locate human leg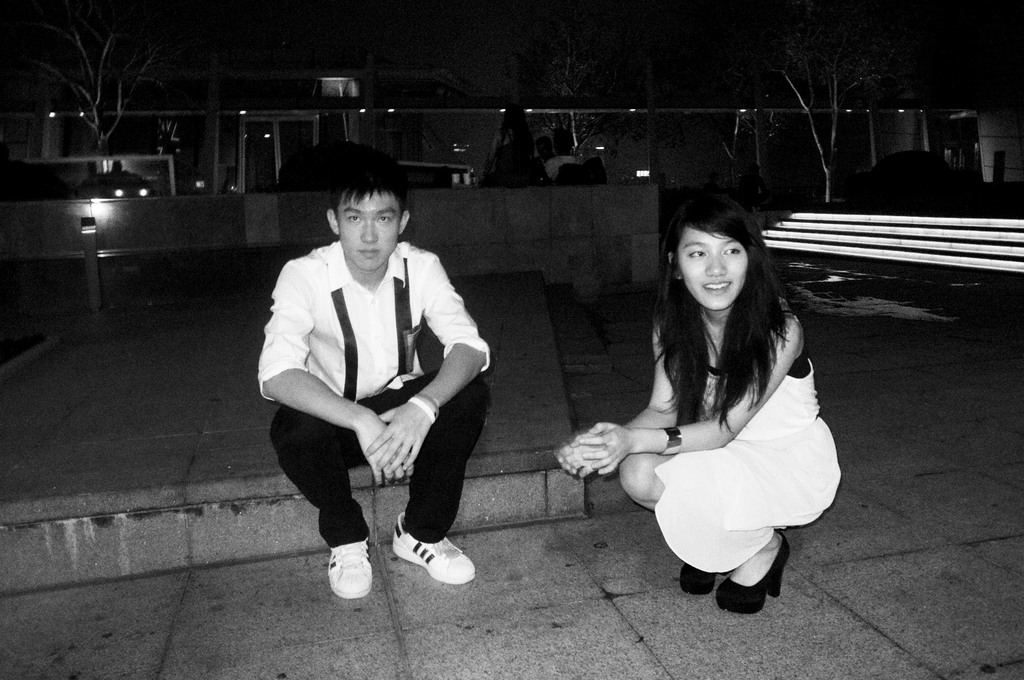
[621, 450, 712, 594]
